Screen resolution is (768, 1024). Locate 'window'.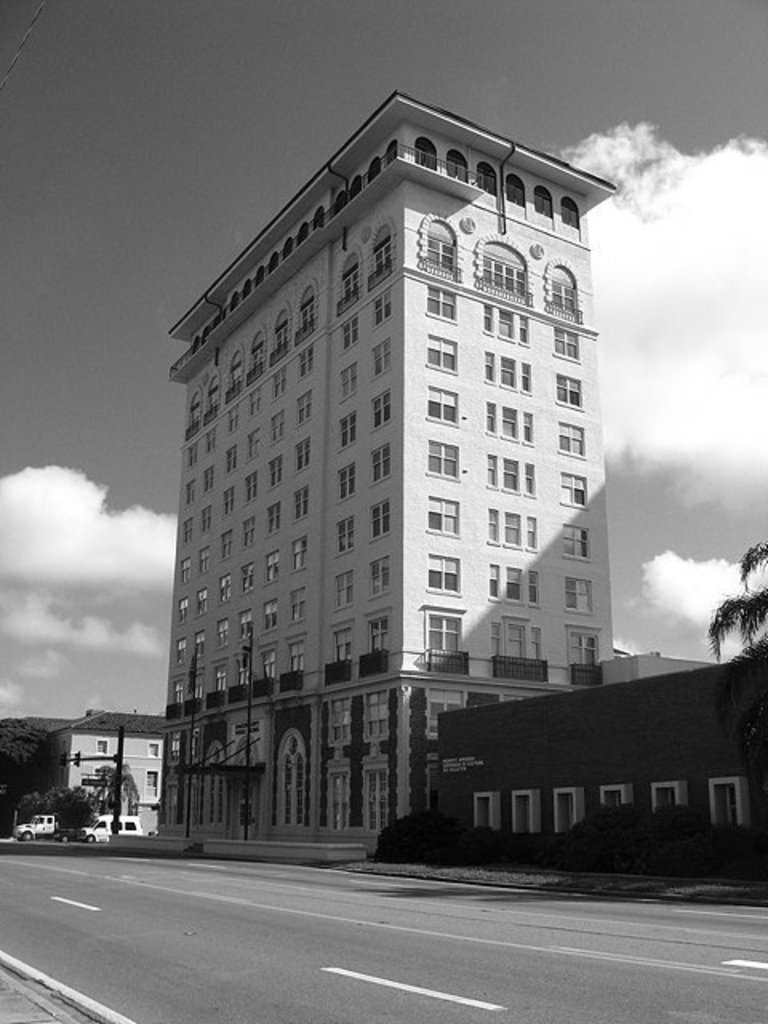
<bbox>216, 302, 229, 315</bbox>.
